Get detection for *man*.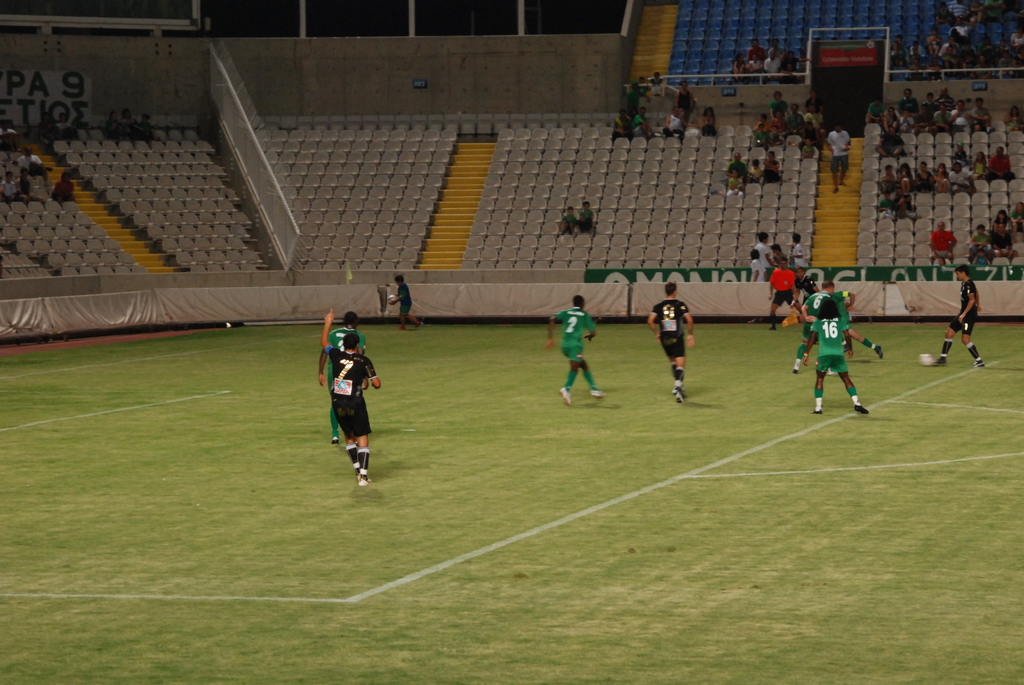
Detection: Rect(752, 235, 775, 262).
